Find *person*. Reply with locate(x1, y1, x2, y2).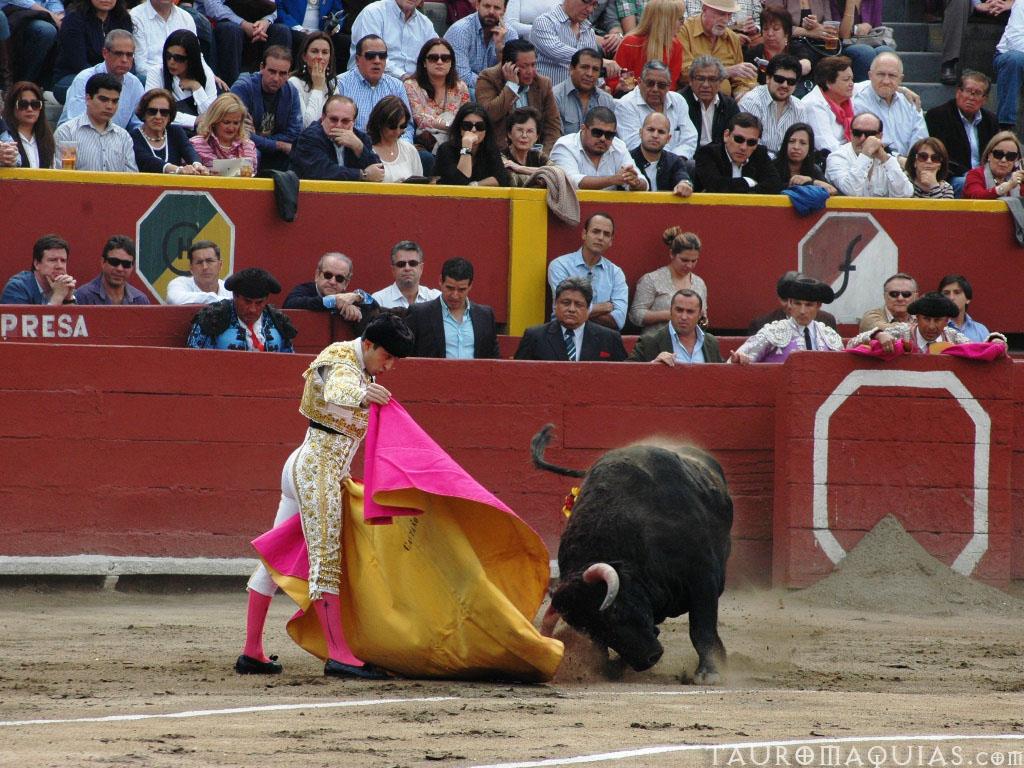
locate(4, 236, 78, 305).
